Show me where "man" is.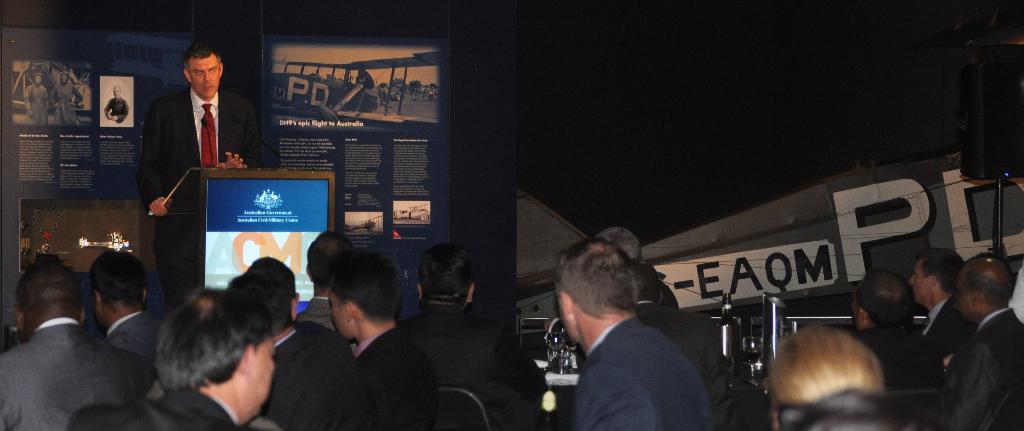
"man" is at select_region(328, 244, 444, 430).
